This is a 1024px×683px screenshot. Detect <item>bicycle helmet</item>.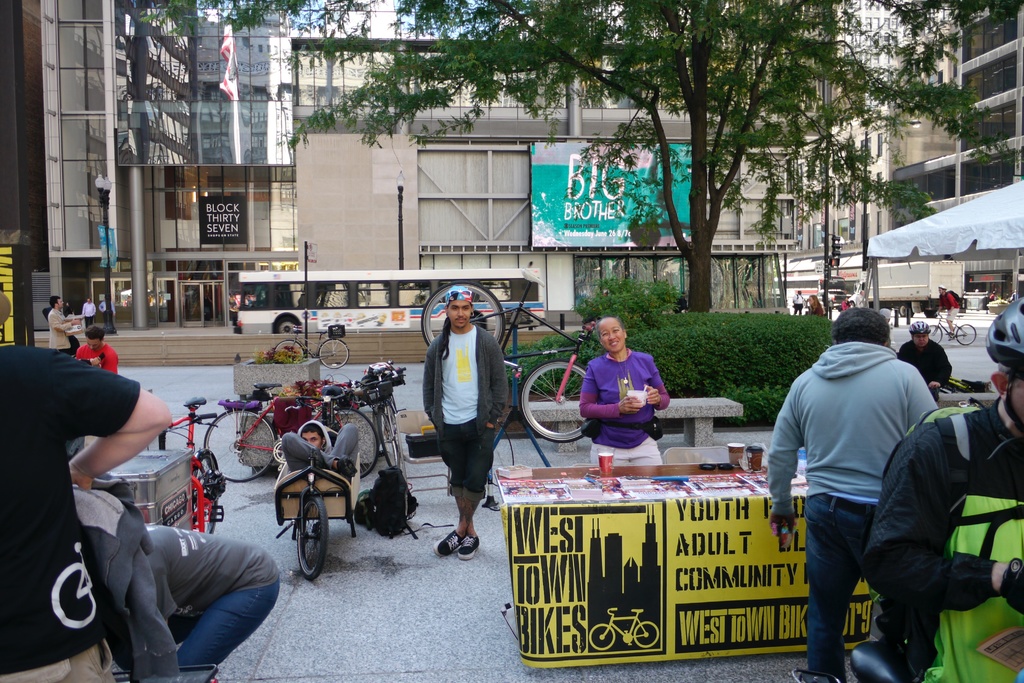
[991,295,1023,378].
